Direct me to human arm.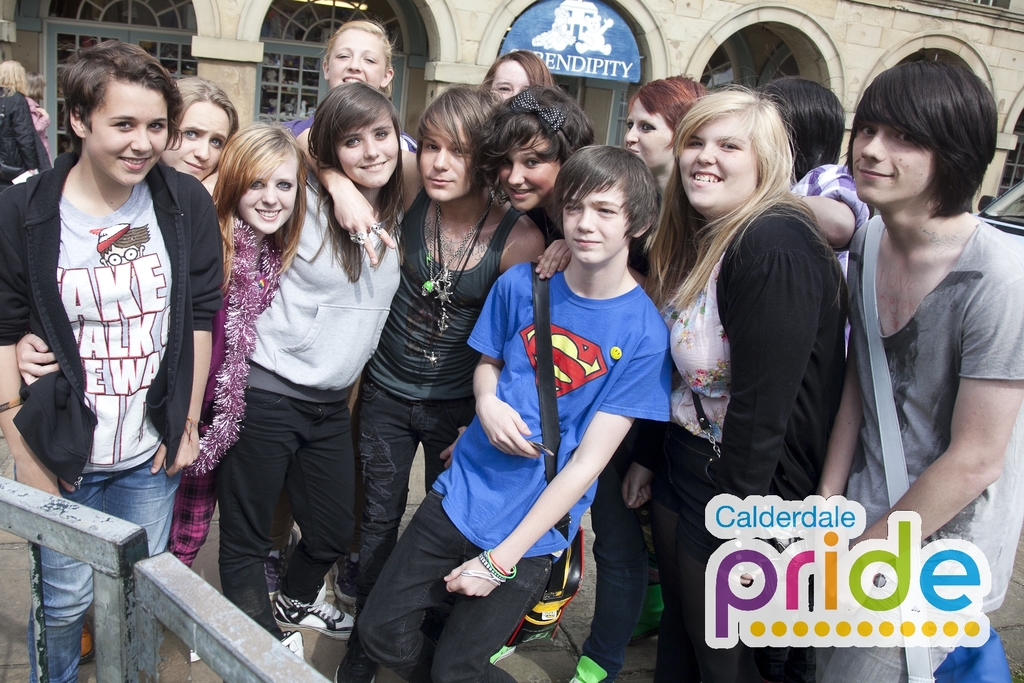
Direction: {"x1": 15, "y1": 299, "x2": 79, "y2": 397}.
